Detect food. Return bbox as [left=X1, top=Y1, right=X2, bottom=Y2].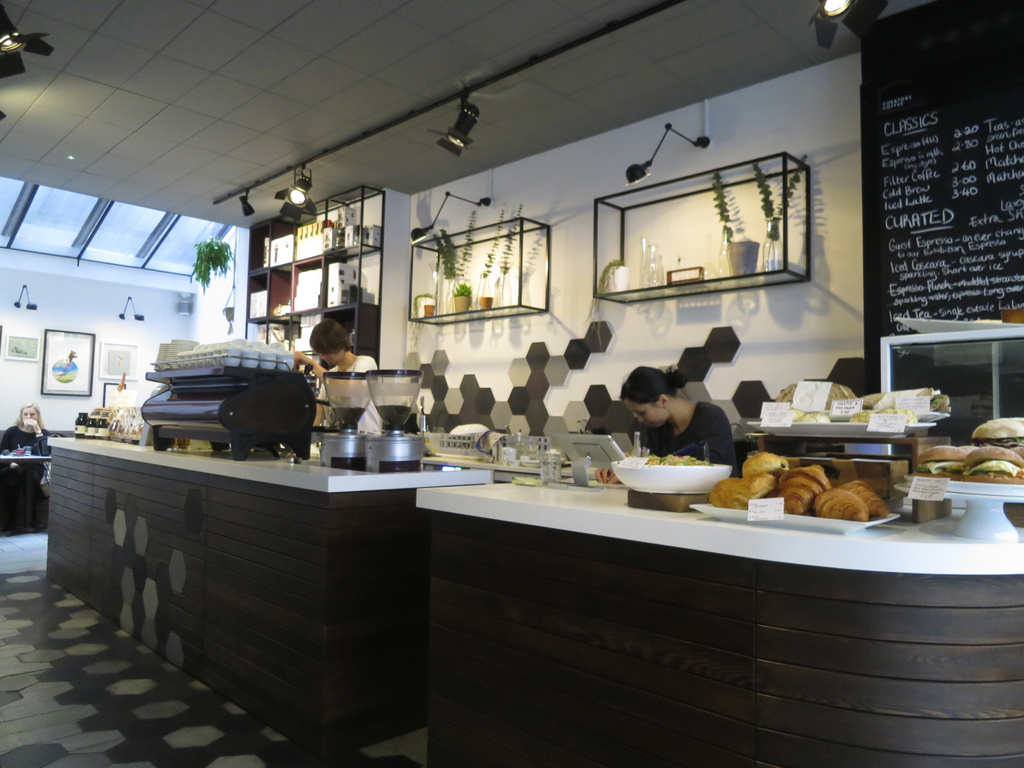
[left=878, top=407, right=919, bottom=427].
